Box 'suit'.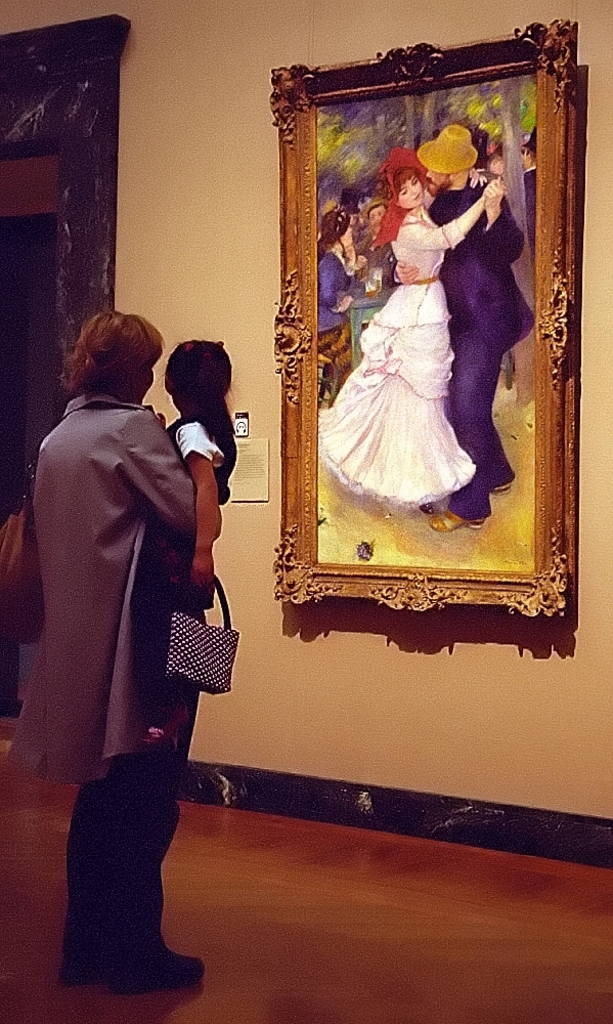
23:338:234:954.
